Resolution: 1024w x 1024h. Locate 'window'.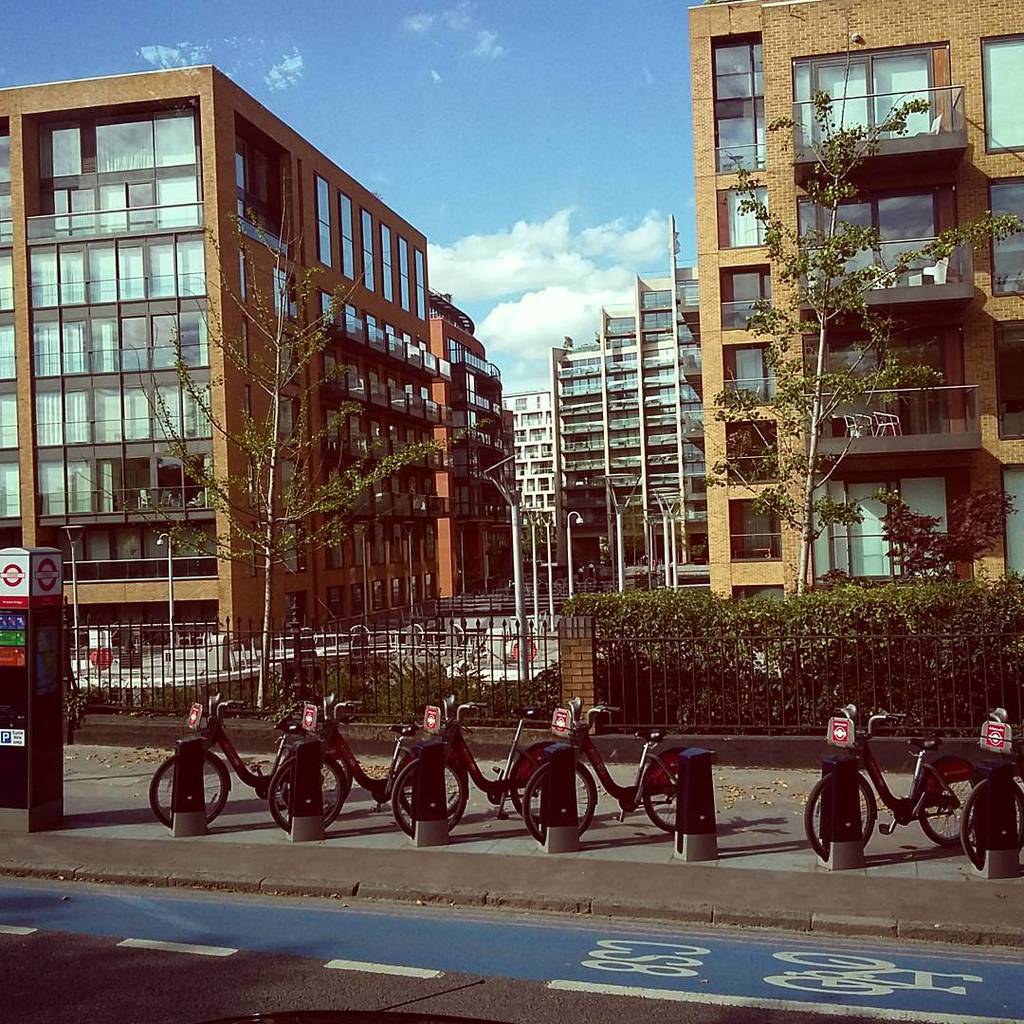
left=997, top=328, right=1023, bottom=445.
